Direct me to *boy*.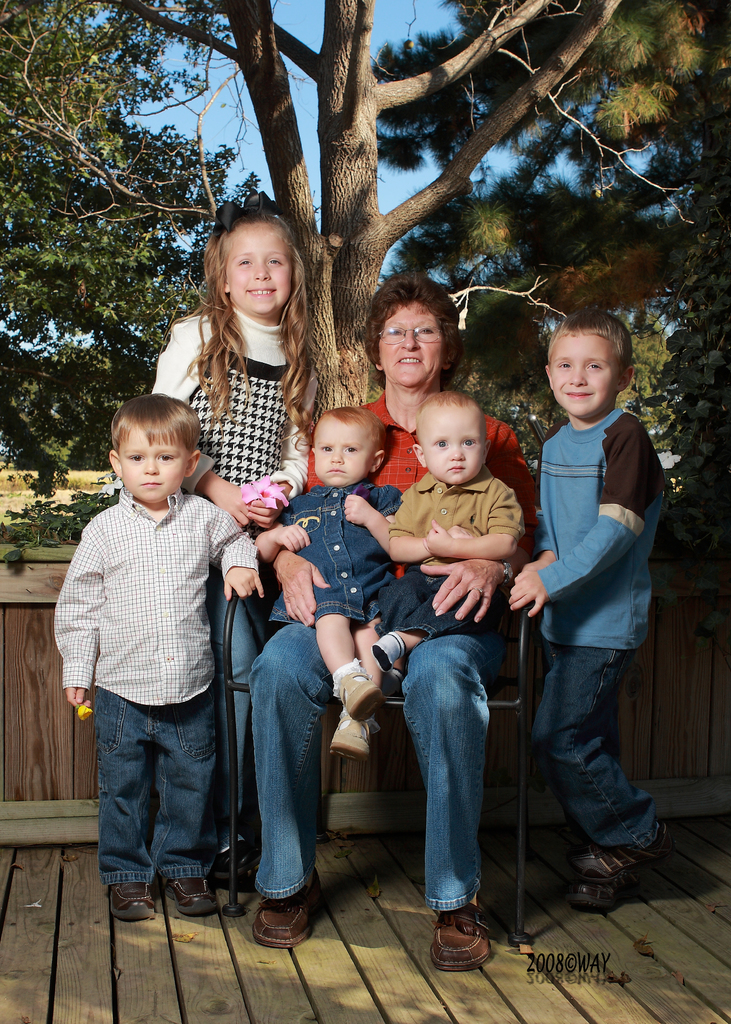
Direction: box(509, 300, 670, 916).
